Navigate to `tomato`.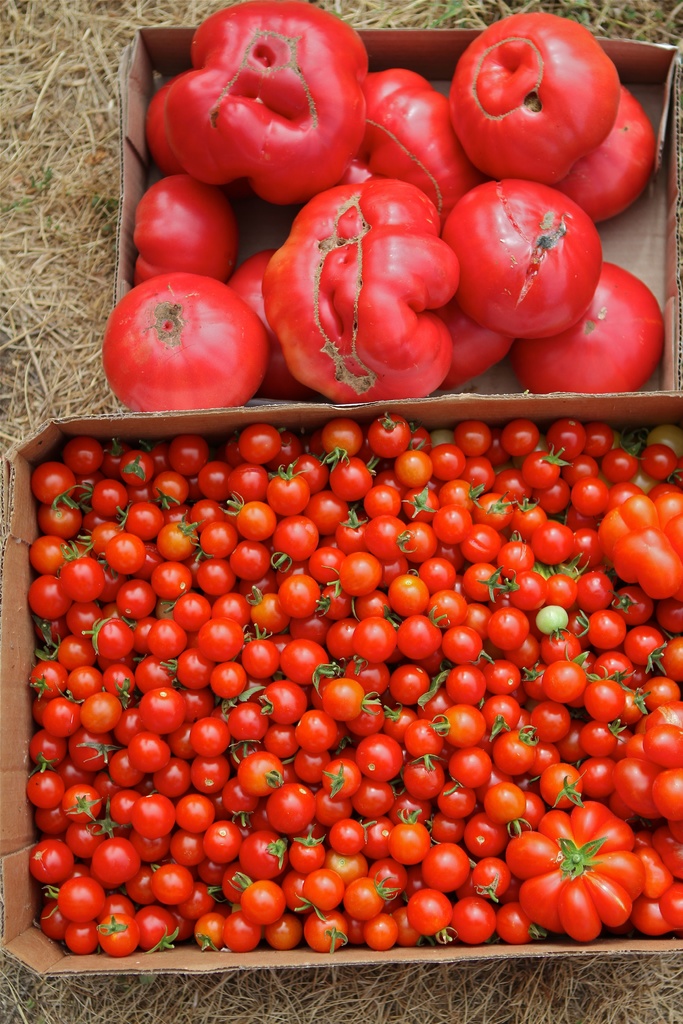
Navigation target: box=[59, 436, 106, 475].
